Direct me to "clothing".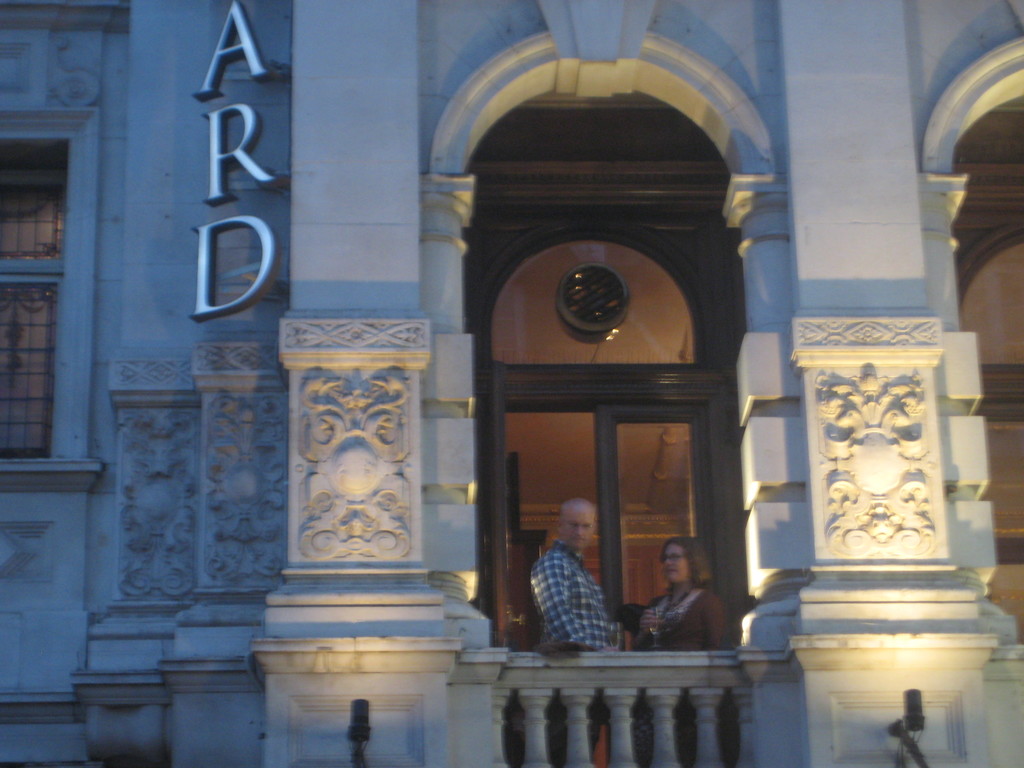
Direction: bbox(529, 539, 614, 765).
